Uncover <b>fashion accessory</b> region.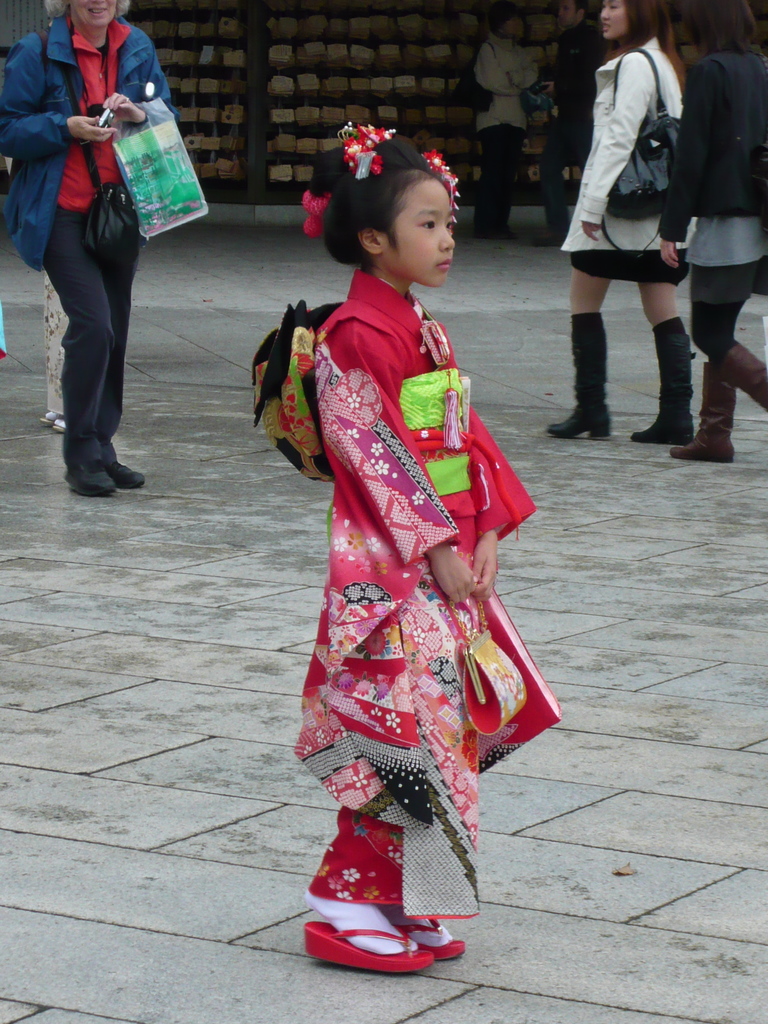
Uncovered: box(630, 316, 692, 449).
